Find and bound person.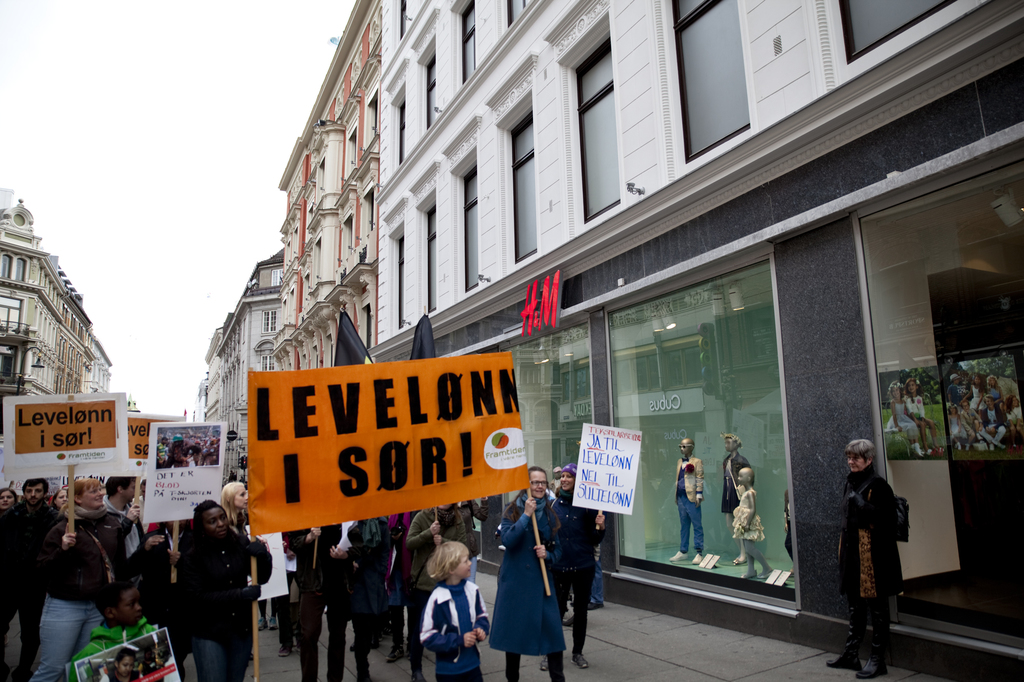
Bound: 881,377,926,457.
